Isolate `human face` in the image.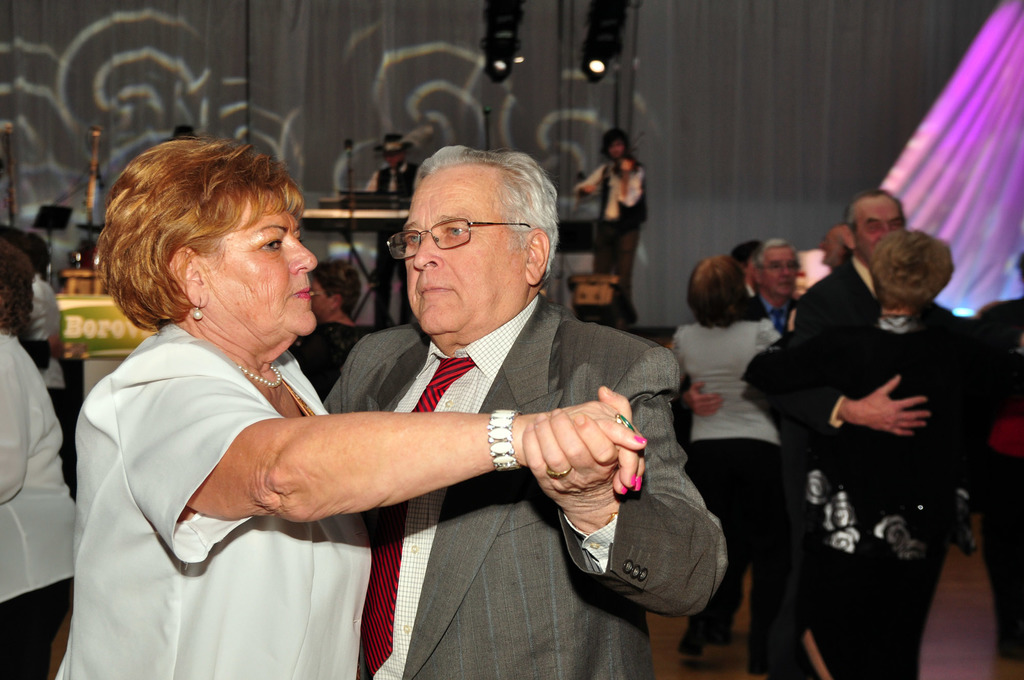
Isolated region: box=[852, 205, 908, 250].
